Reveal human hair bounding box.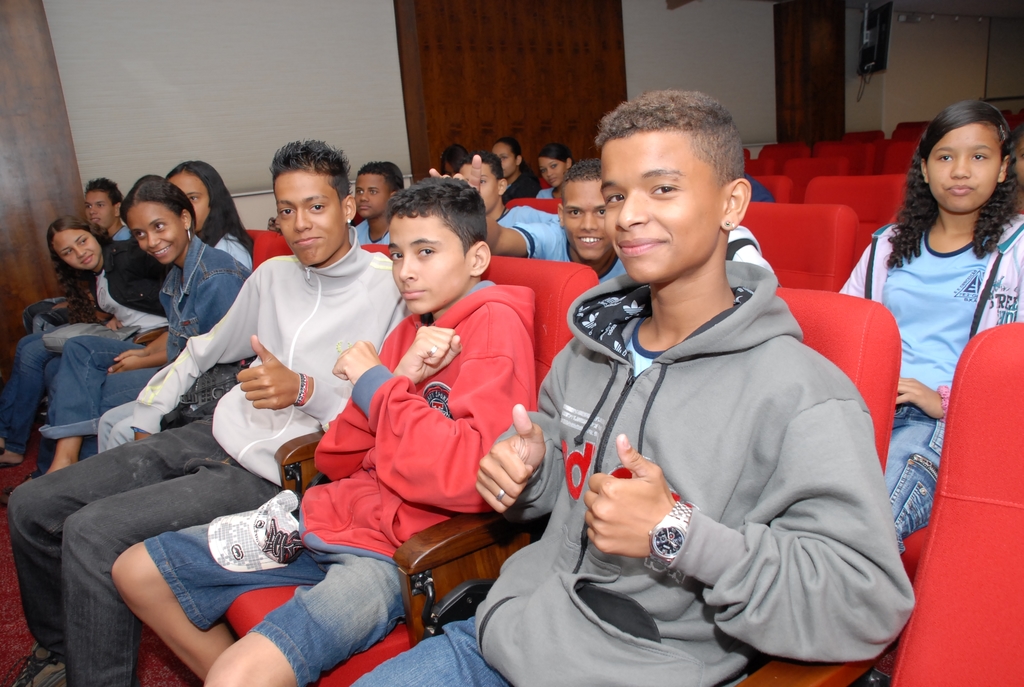
Revealed: (left=457, top=149, right=504, bottom=186).
